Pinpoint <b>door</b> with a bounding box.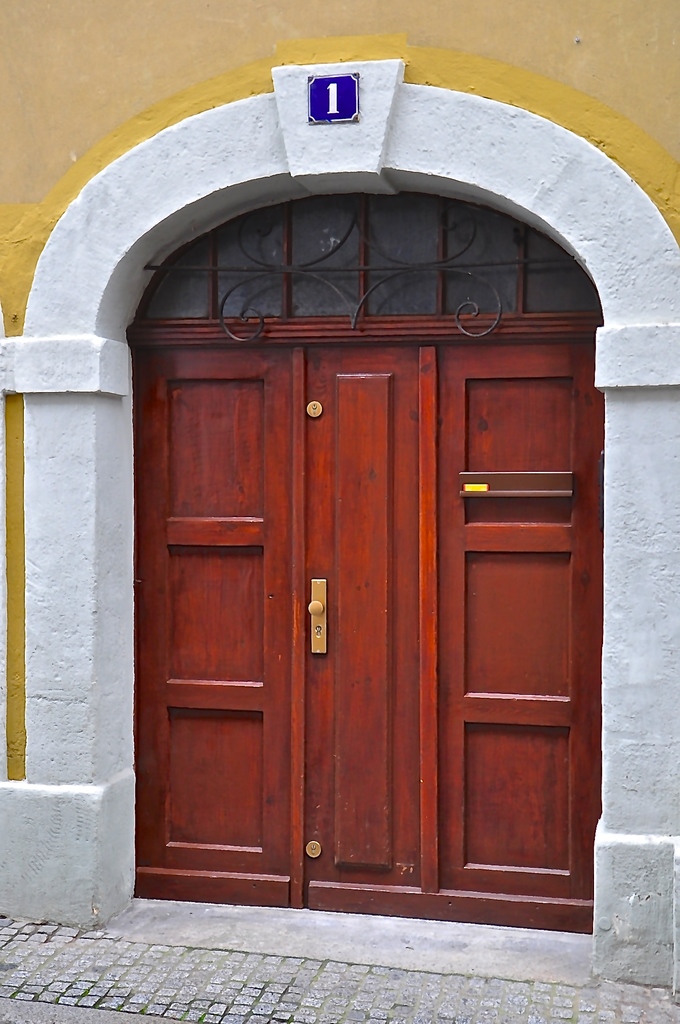
[x1=111, y1=183, x2=583, y2=896].
